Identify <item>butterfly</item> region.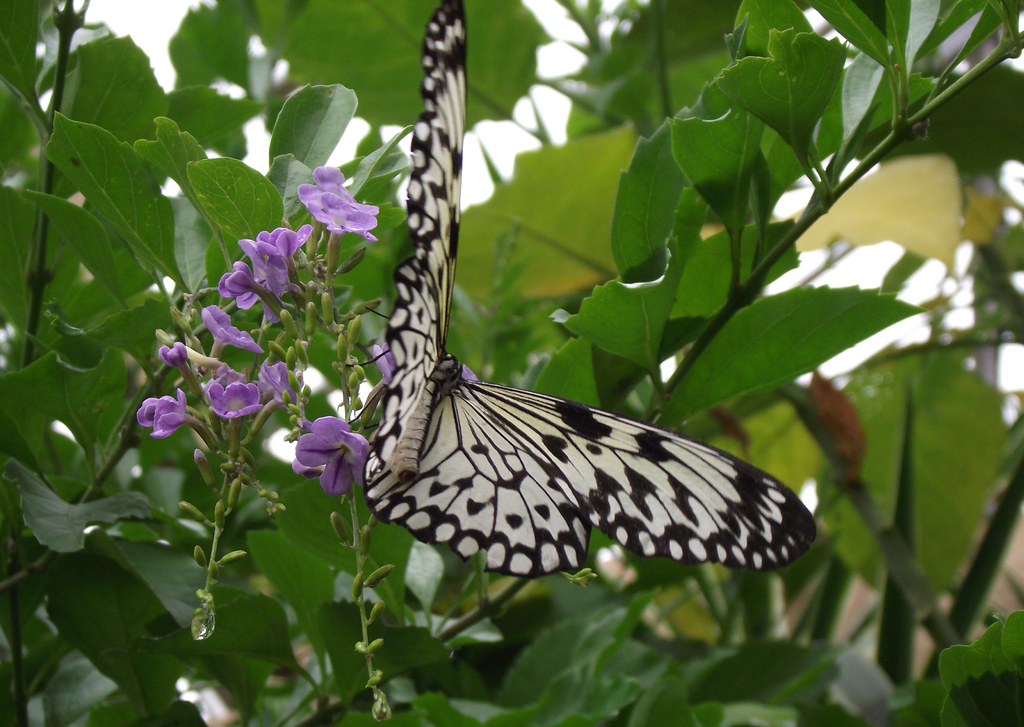
Region: [343, 0, 820, 573].
